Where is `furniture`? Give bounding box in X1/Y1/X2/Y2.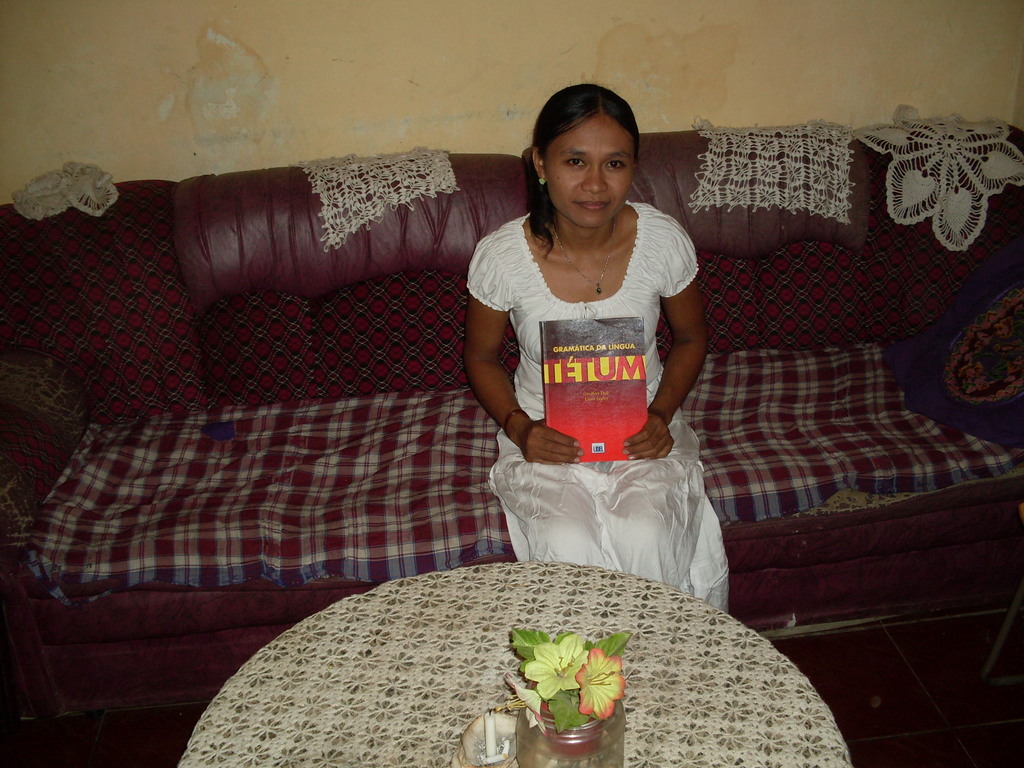
175/560/854/767.
